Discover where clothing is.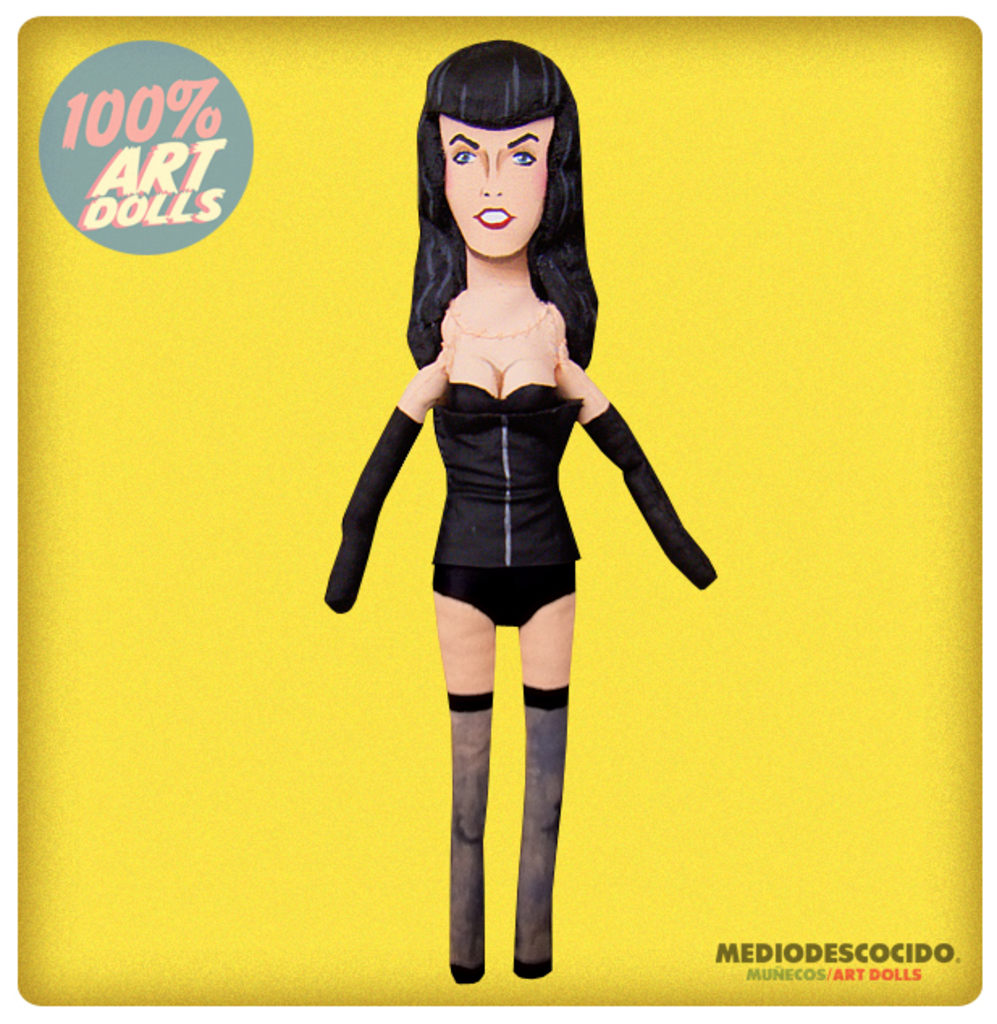
Discovered at rect(425, 380, 583, 632).
